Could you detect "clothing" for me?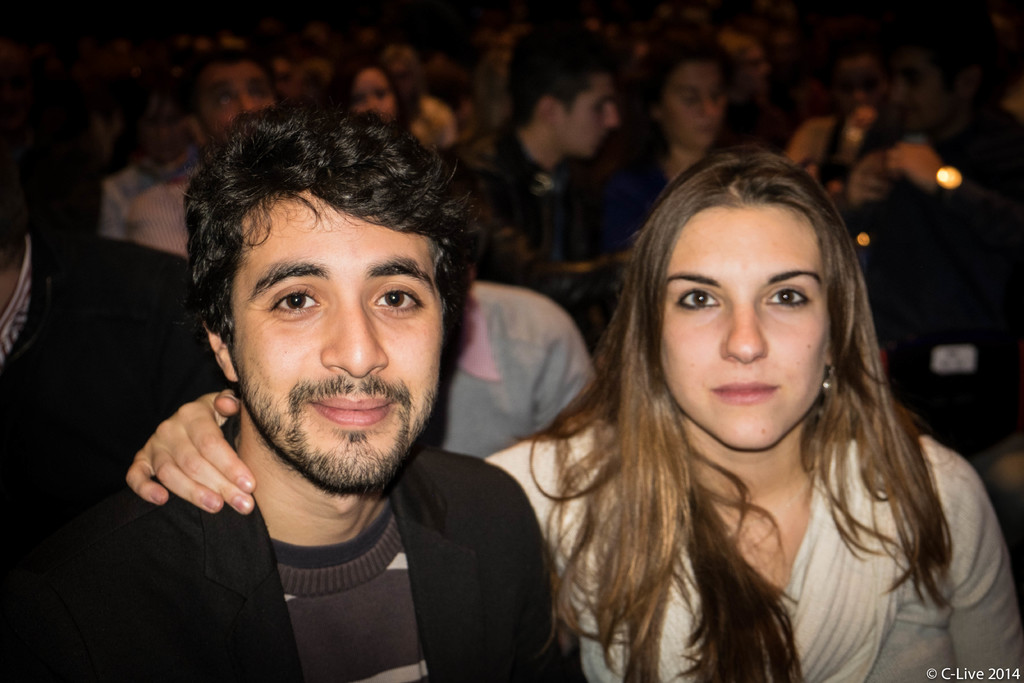
Detection result: bbox=[435, 128, 609, 350].
